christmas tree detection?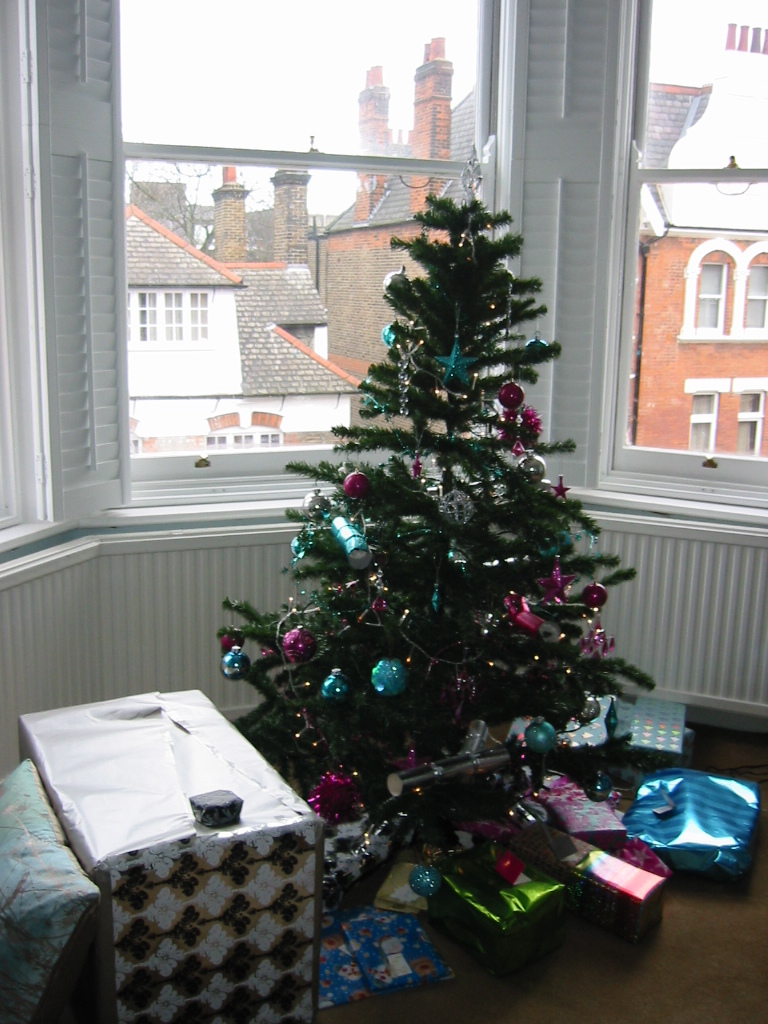
BBox(204, 141, 667, 917)
